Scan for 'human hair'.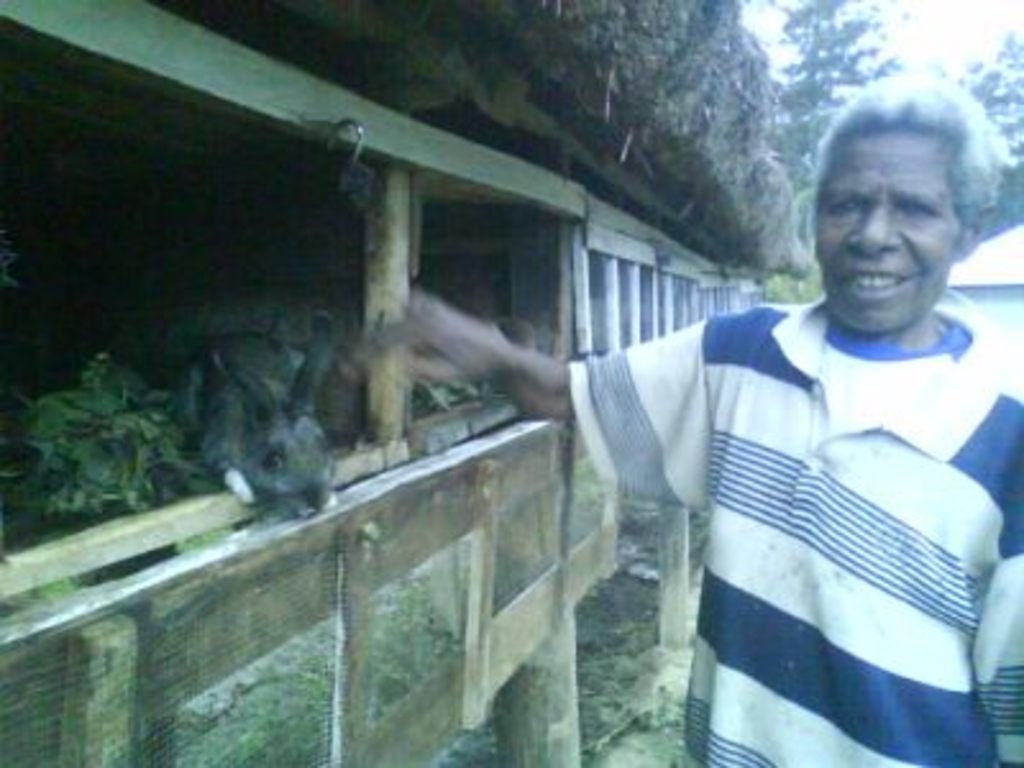
Scan result: bbox=(804, 69, 1021, 241).
